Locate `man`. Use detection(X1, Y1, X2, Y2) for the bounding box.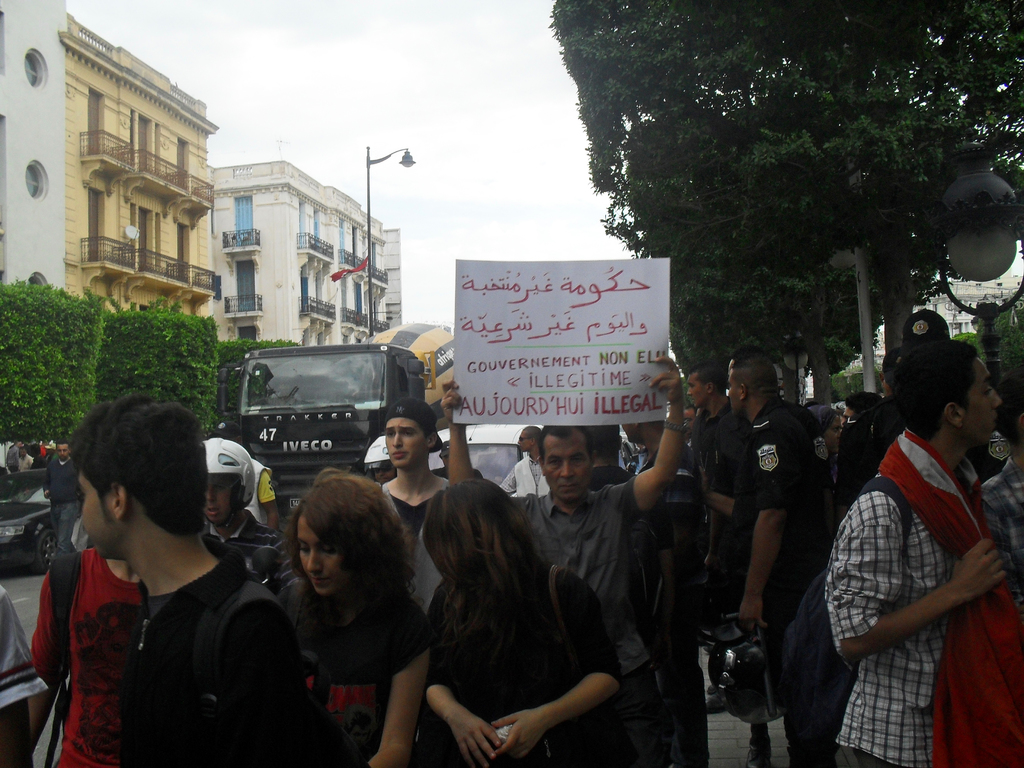
detection(381, 395, 447, 618).
